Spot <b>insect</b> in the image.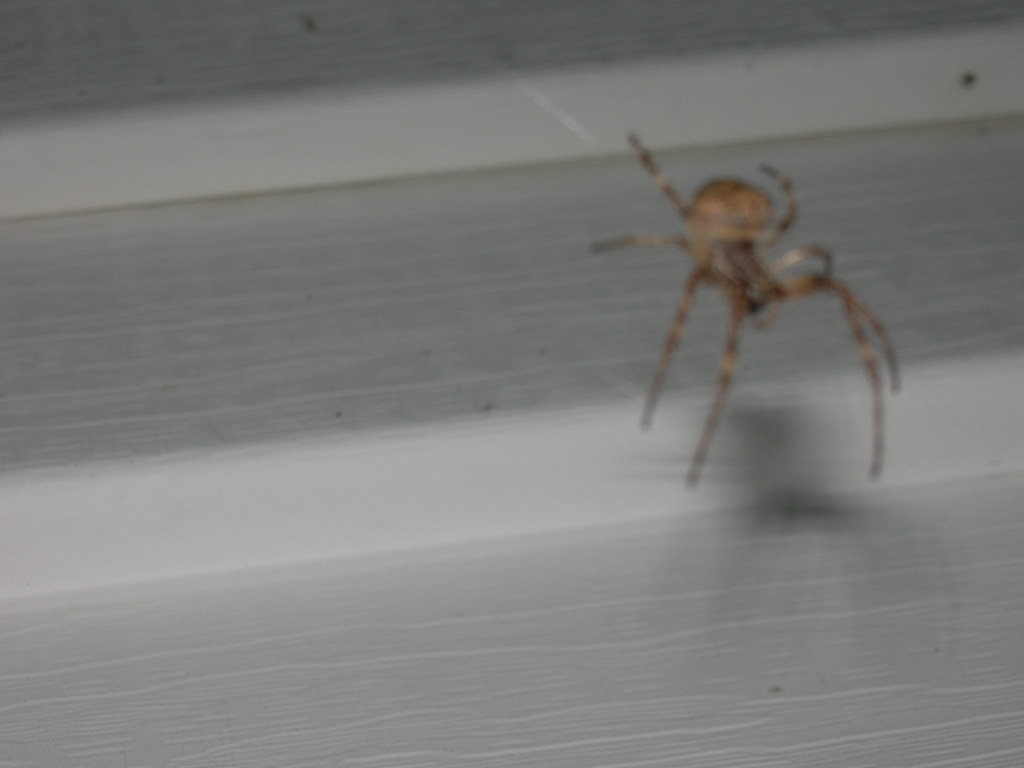
<b>insect</b> found at 586/129/906/492.
